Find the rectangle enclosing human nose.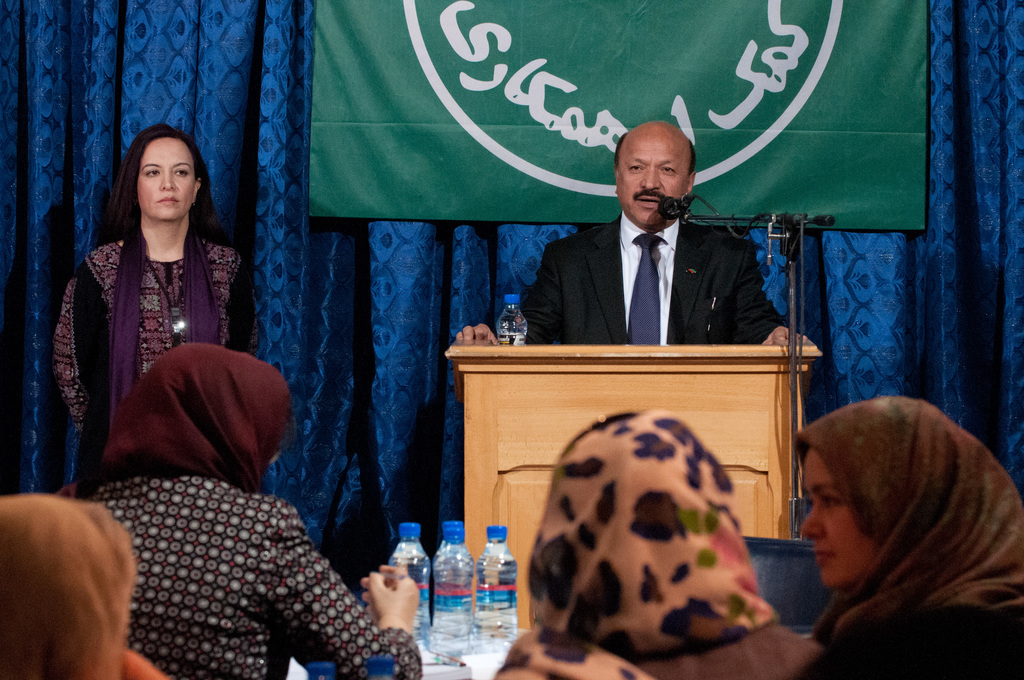
(801, 501, 824, 542).
